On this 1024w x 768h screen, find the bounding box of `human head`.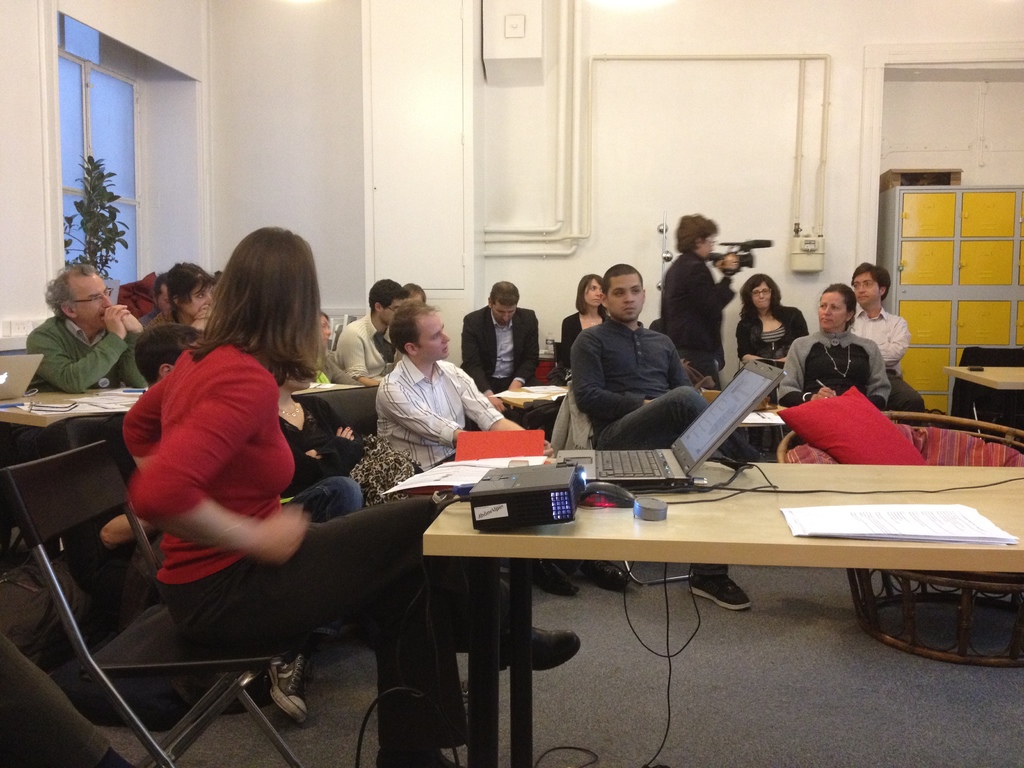
Bounding box: crop(165, 258, 212, 315).
